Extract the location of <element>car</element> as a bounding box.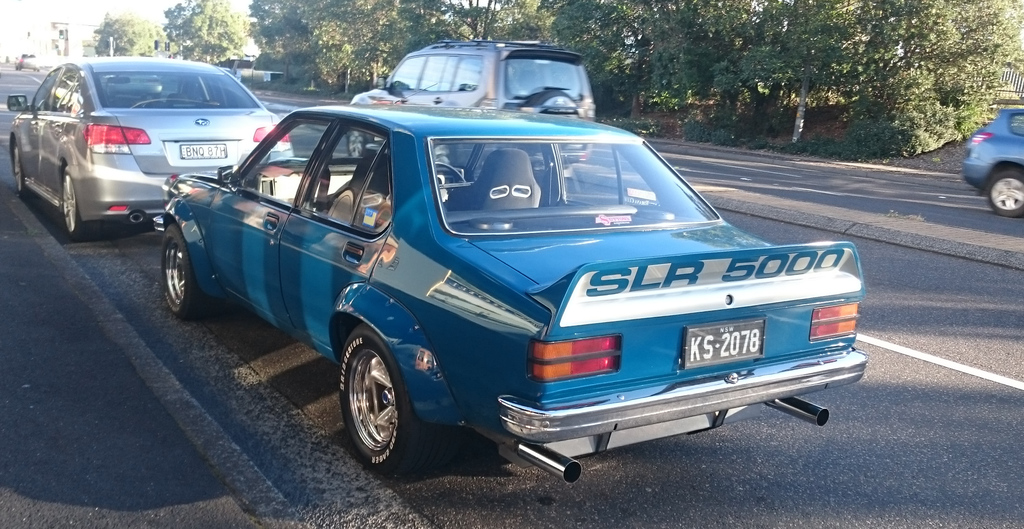
[x1=4, y1=54, x2=295, y2=243].
